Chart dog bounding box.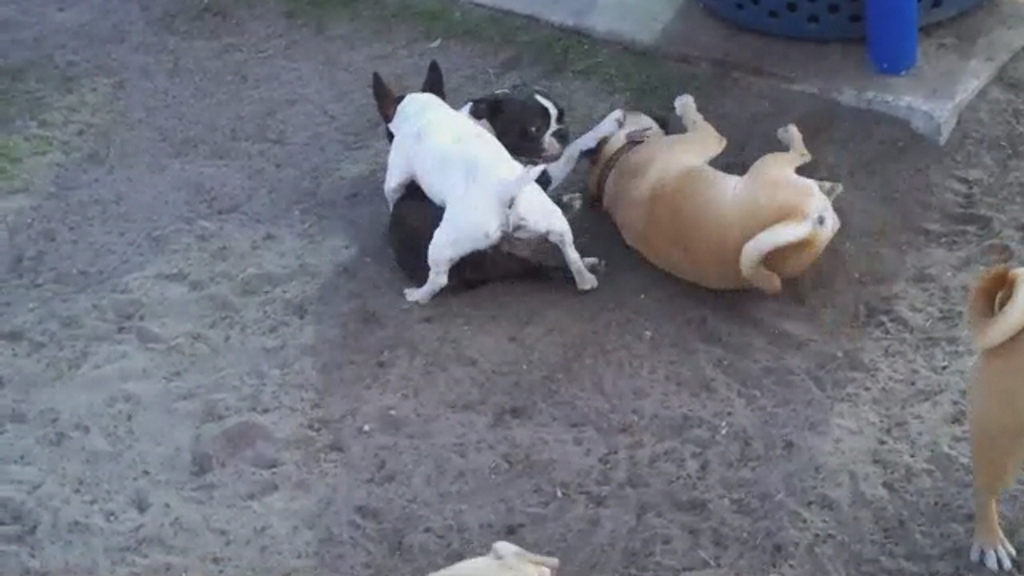
Charted: [x1=368, y1=53, x2=602, y2=317].
